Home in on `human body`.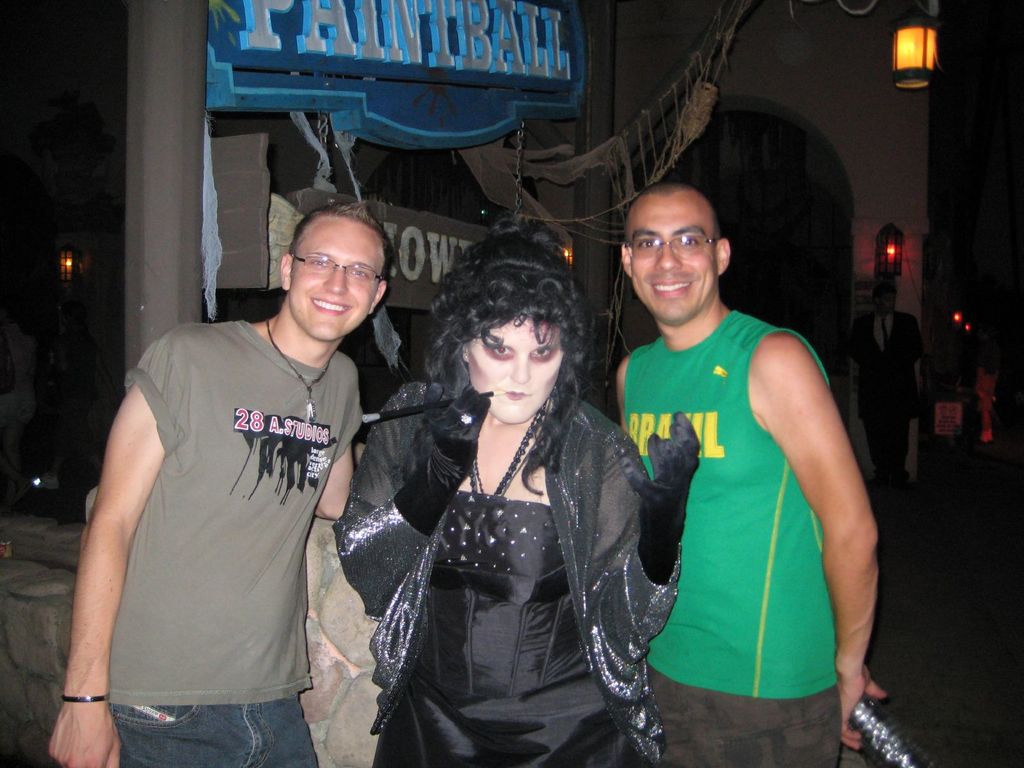
Homed in at Rect(616, 156, 870, 765).
